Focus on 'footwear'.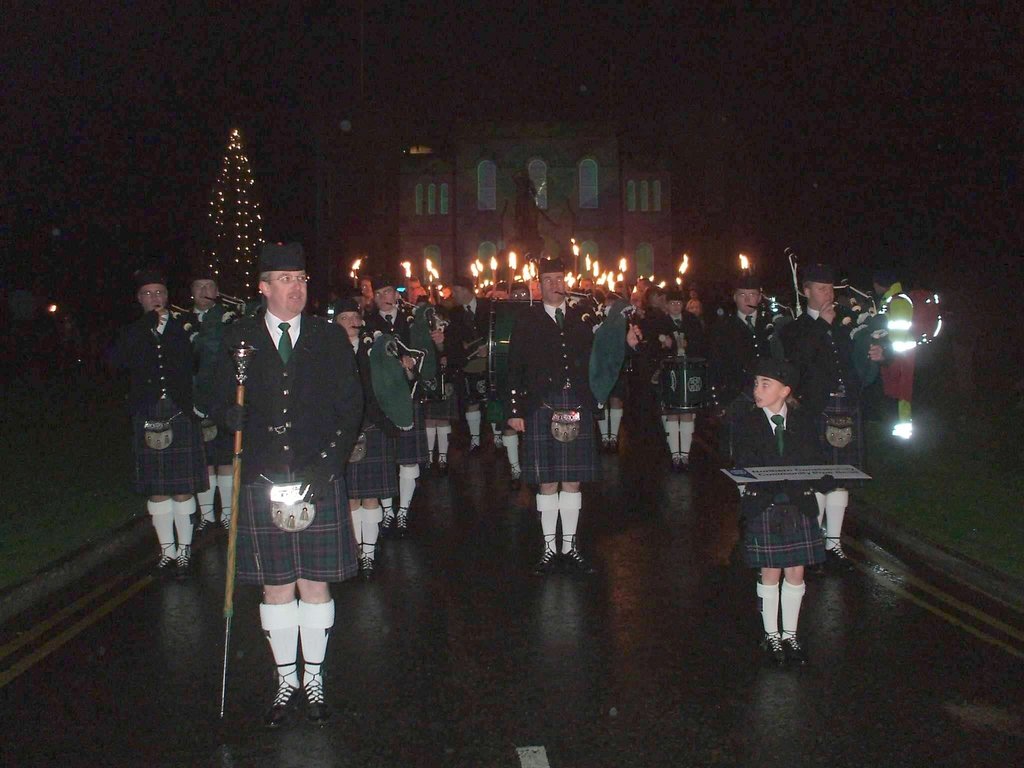
Focused at bbox=(438, 446, 449, 472).
